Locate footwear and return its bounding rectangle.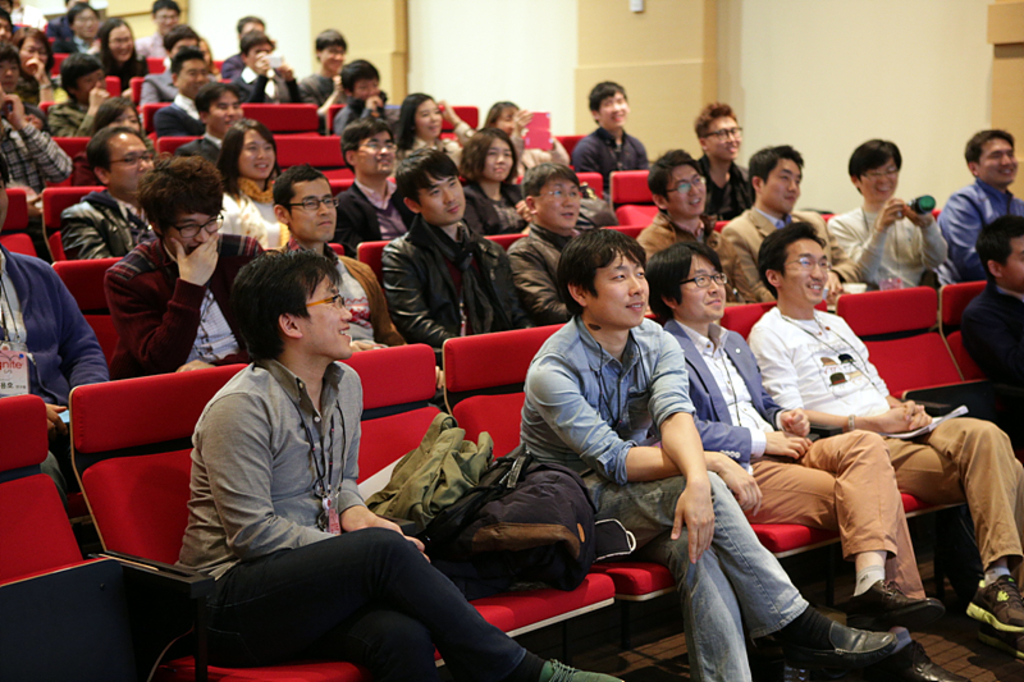
[838,578,947,630].
